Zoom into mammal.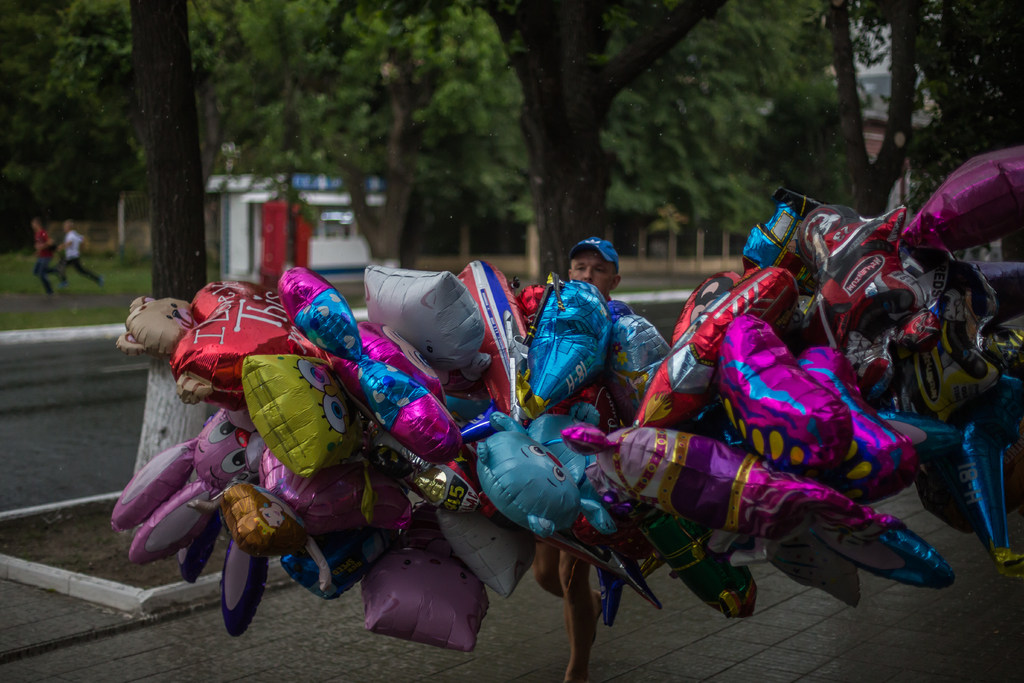
Zoom target: <region>32, 224, 60, 294</region>.
